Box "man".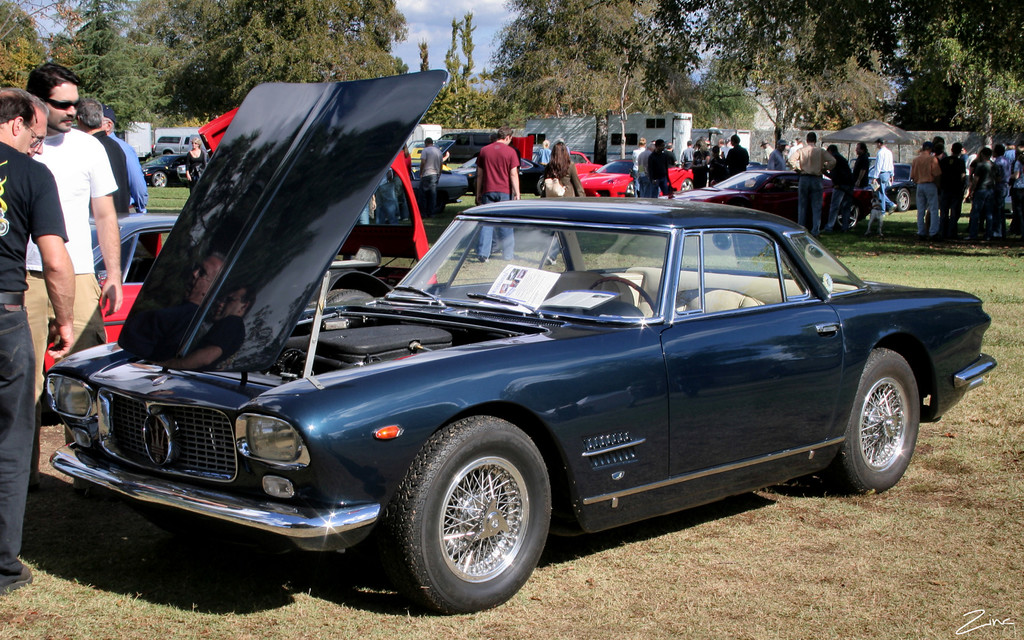
crop(416, 134, 446, 222).
